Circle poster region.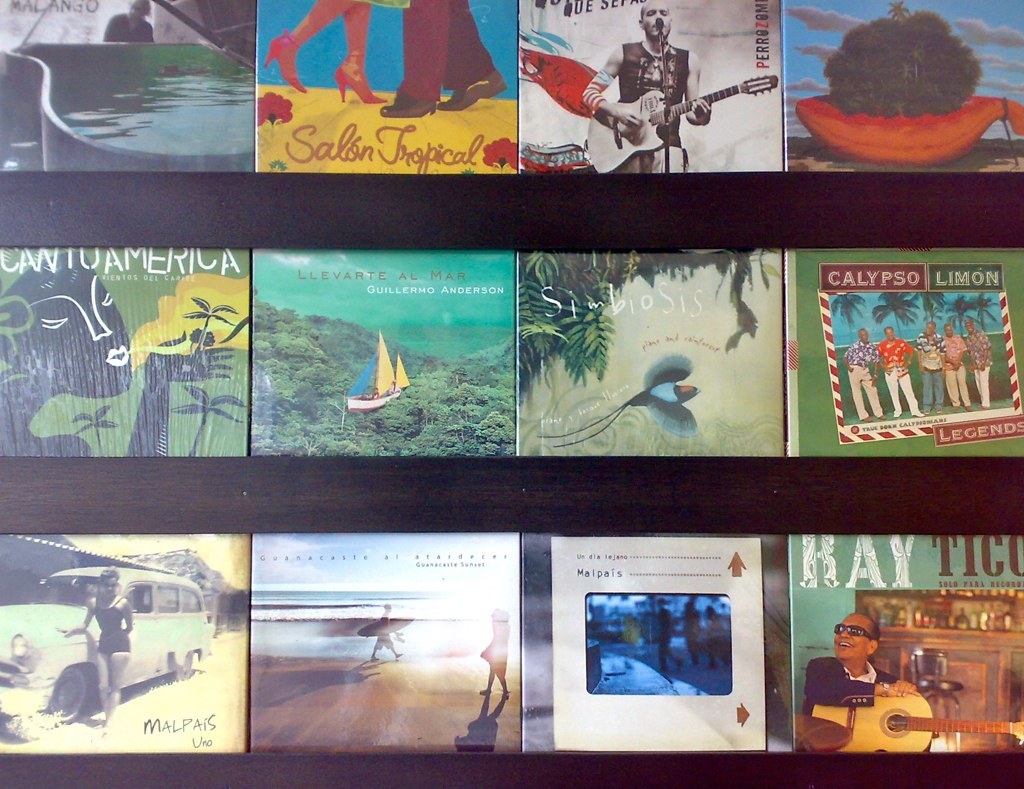
Region: x1=0, y1=0, x2=1023, y2=788.
